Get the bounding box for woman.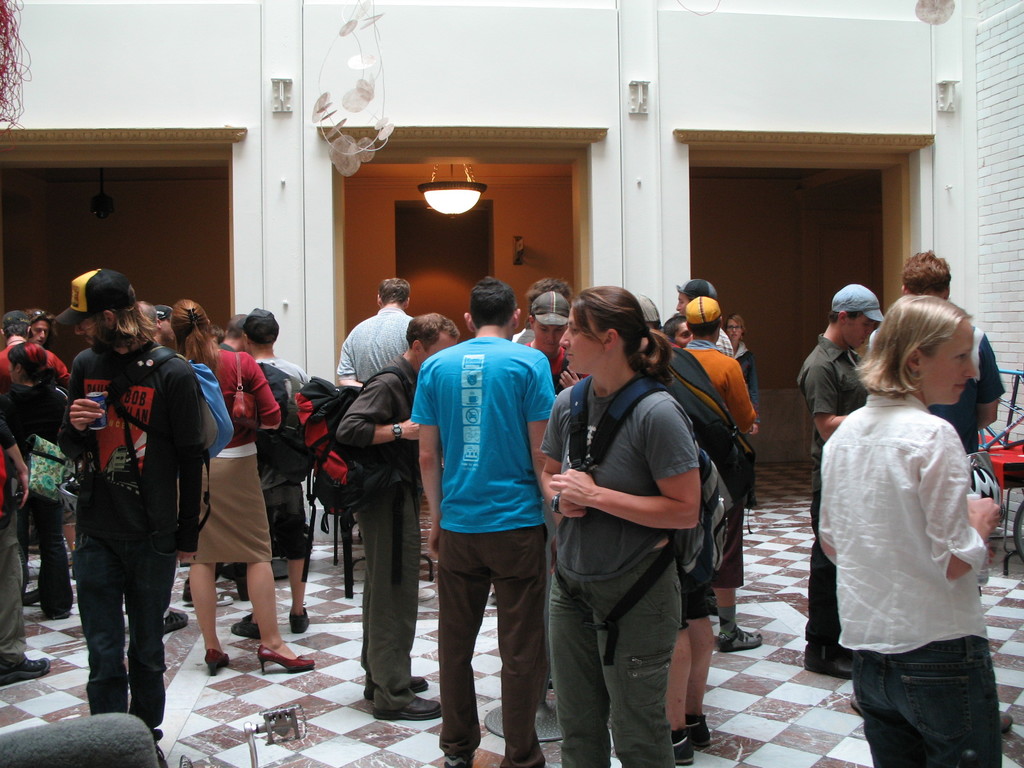
<box>809,266,1004,767</box>.
